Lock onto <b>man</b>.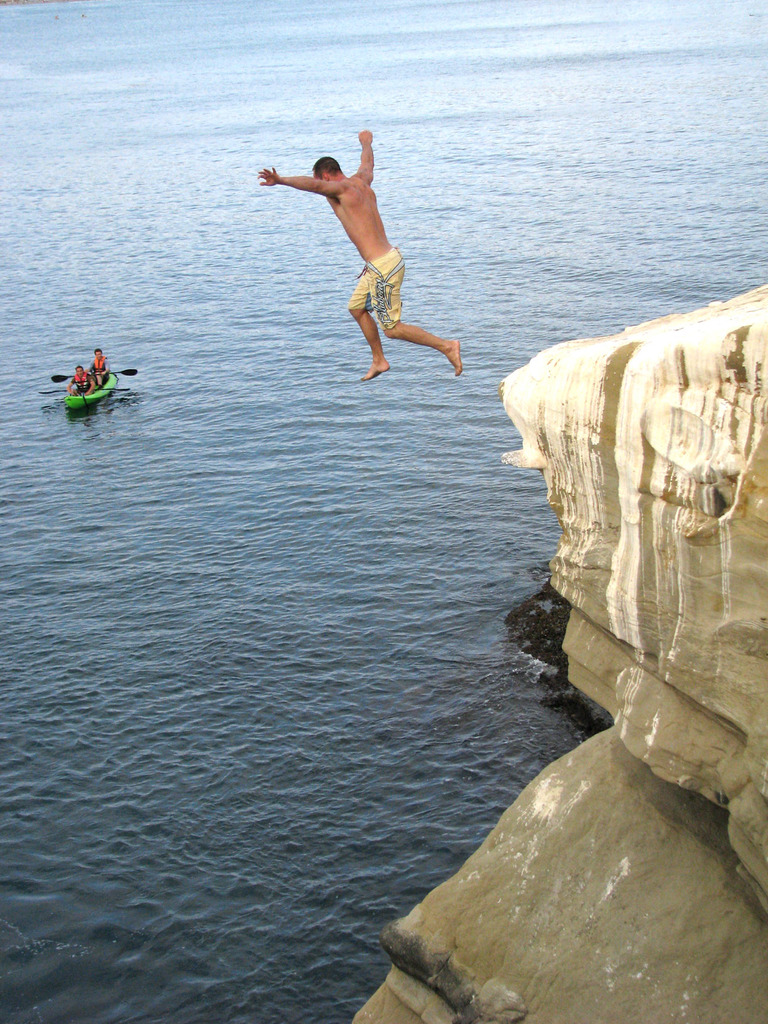
Locked: (91,346,109,381).
